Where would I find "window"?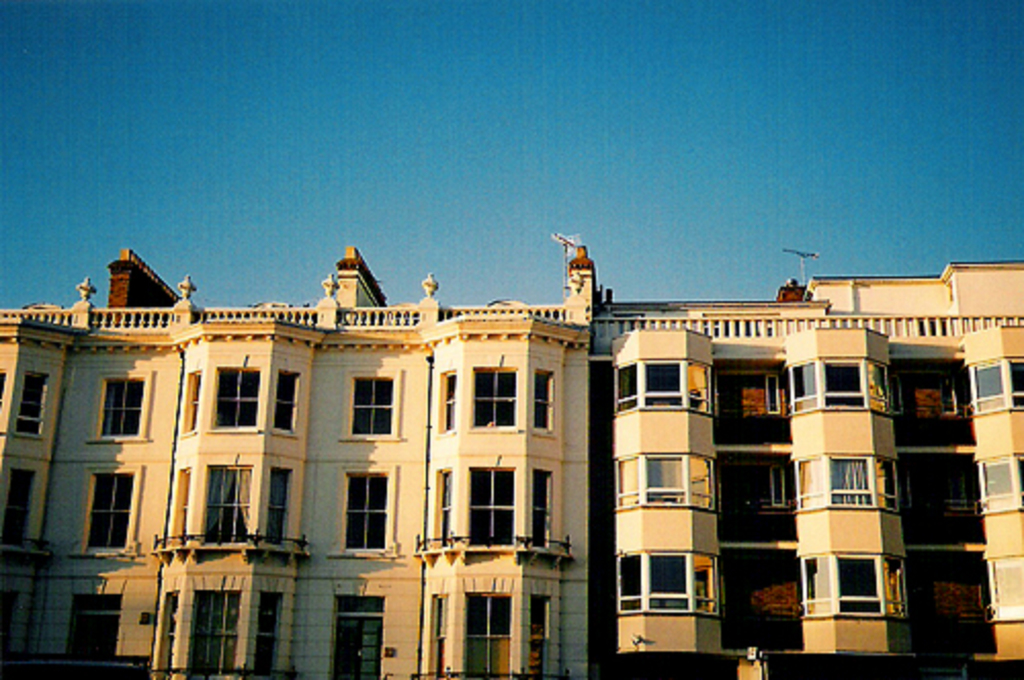
At <bbox>616, 551, 719, 610</bbox>.
